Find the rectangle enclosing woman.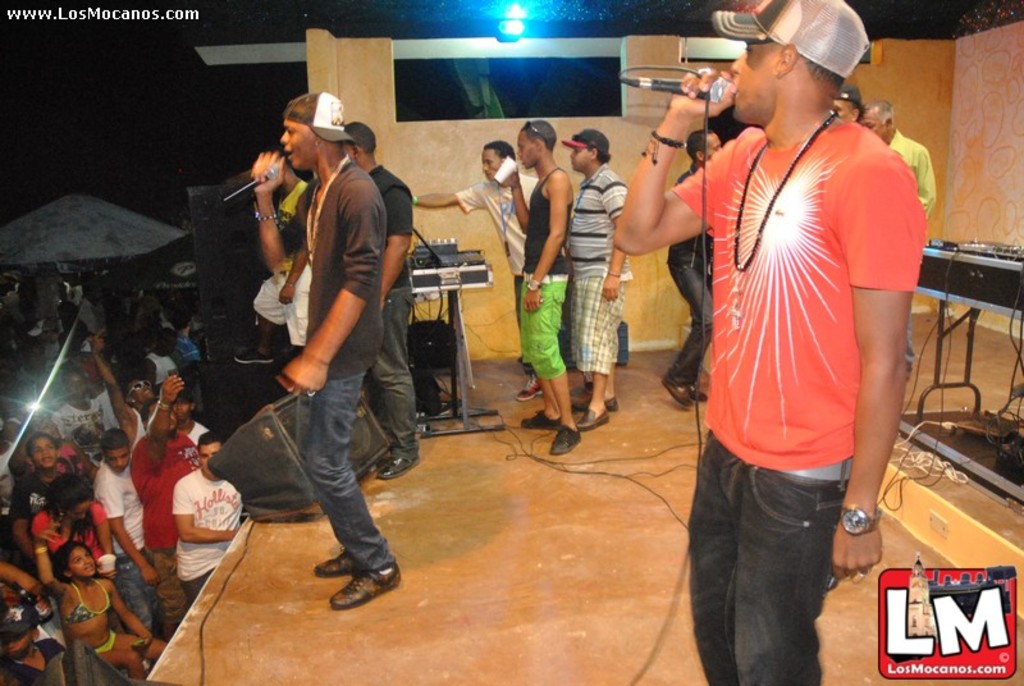
x1=0 y1=563 x2=44 y2=637.
